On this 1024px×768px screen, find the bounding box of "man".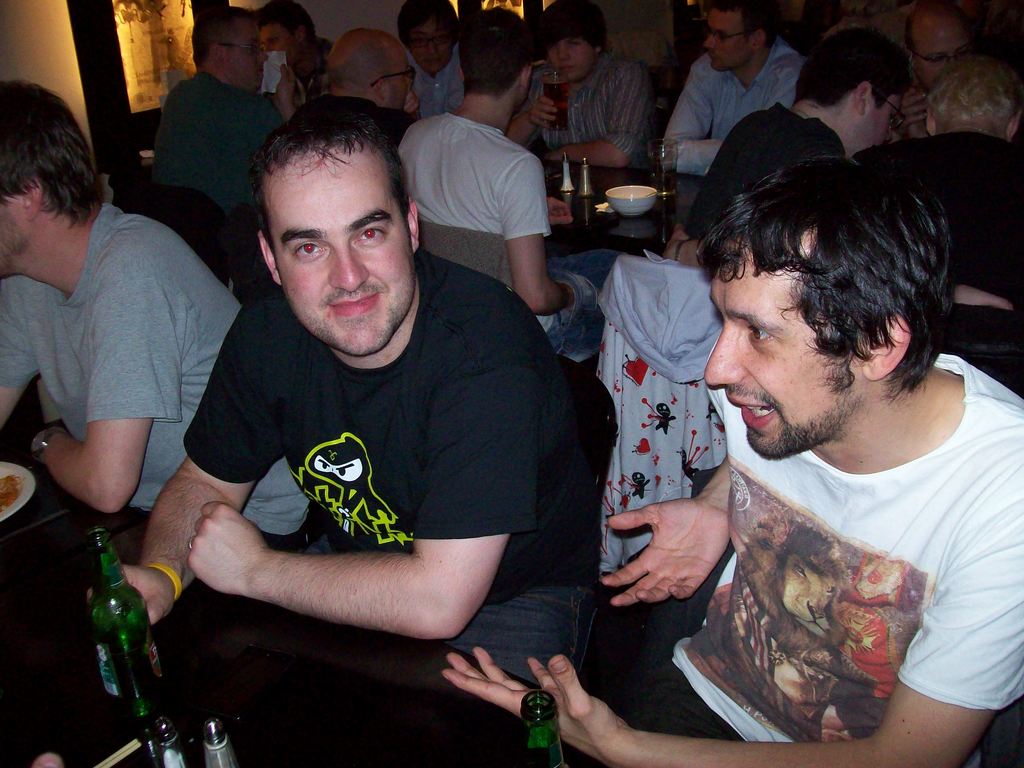
Bounding box: region(684, 24, 904, 241).
